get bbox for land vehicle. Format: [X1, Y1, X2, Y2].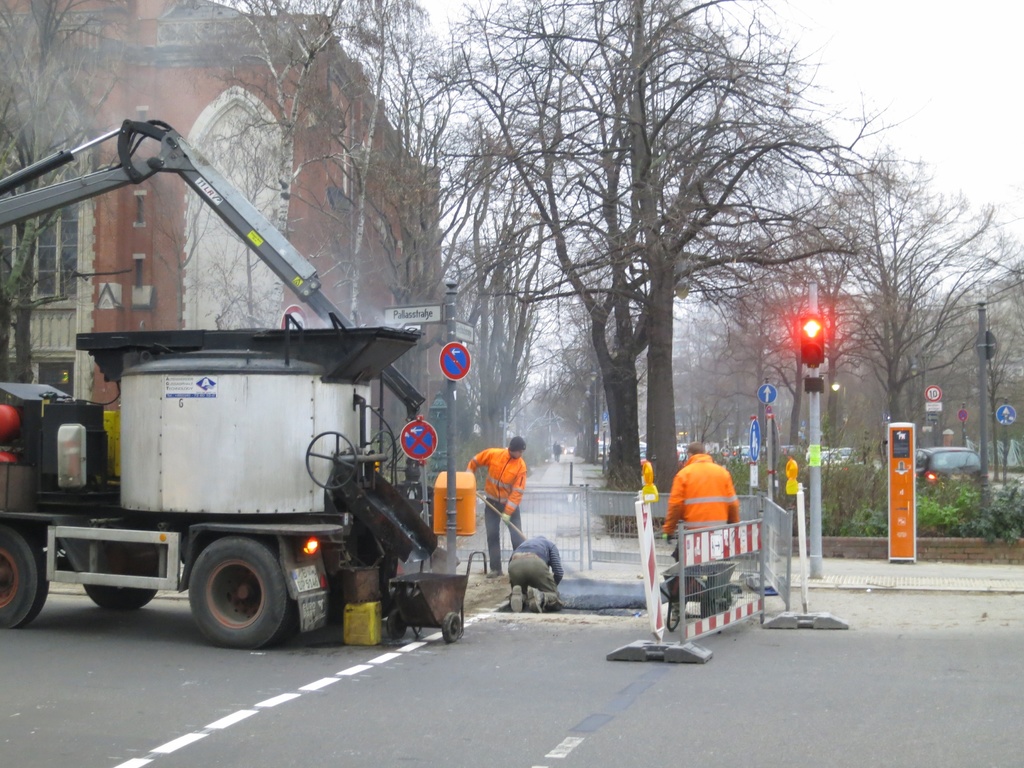
[395, 553, 477, 640].
